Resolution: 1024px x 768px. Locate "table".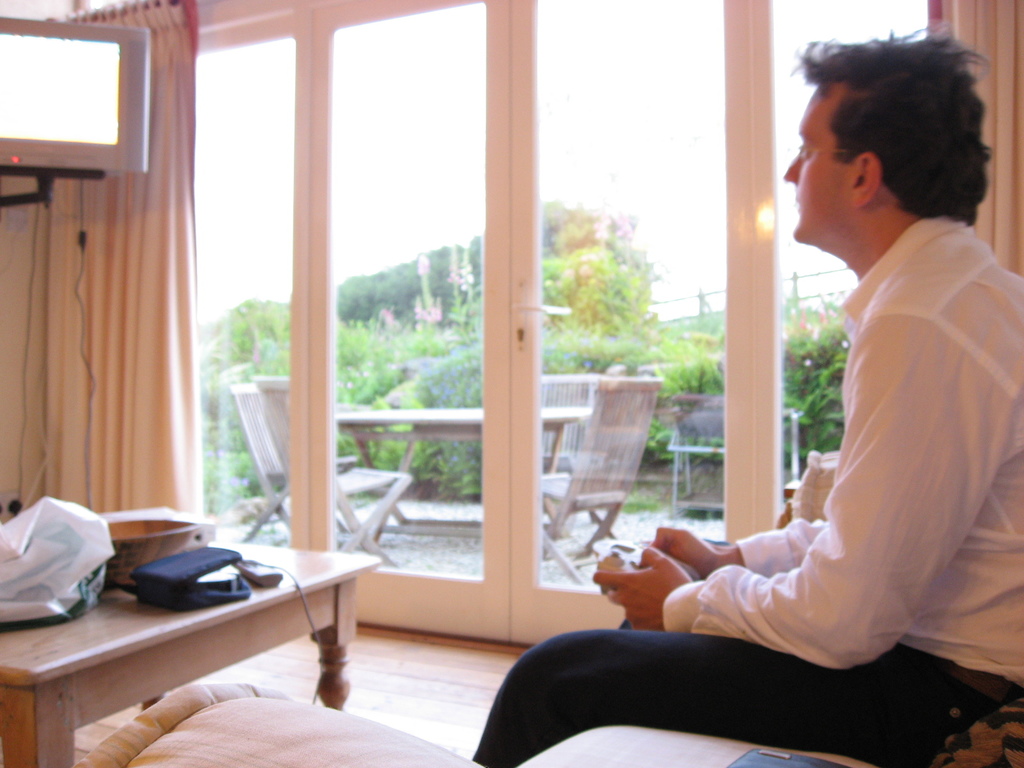
left=0, top=536, right=382, bottom=767.
